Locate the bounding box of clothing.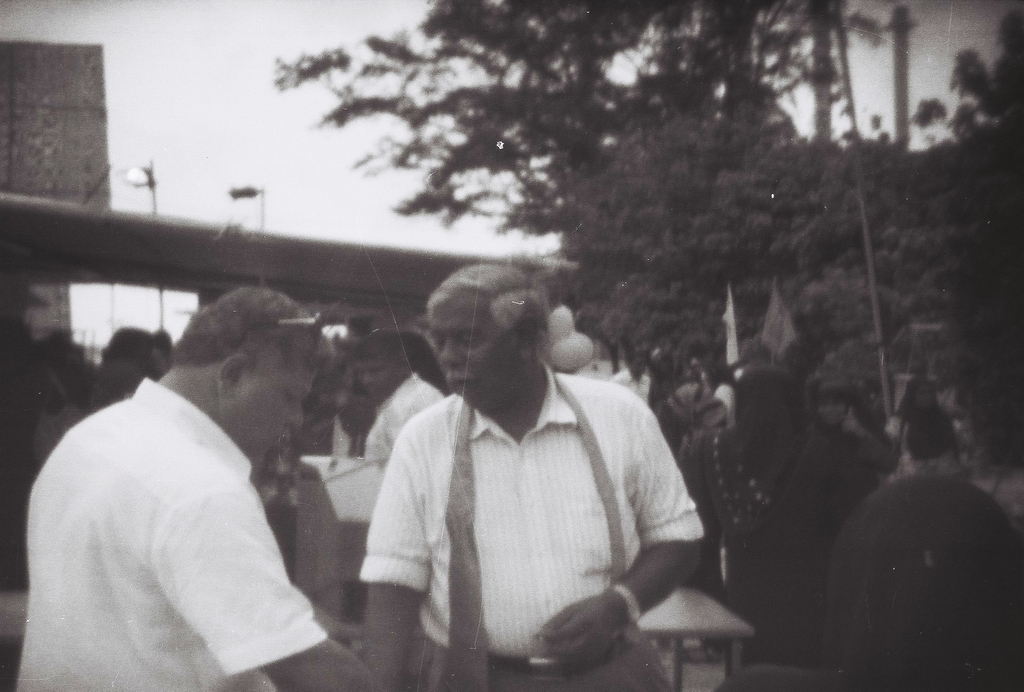
Bounding box: detection(417, 637, 669, 691).
